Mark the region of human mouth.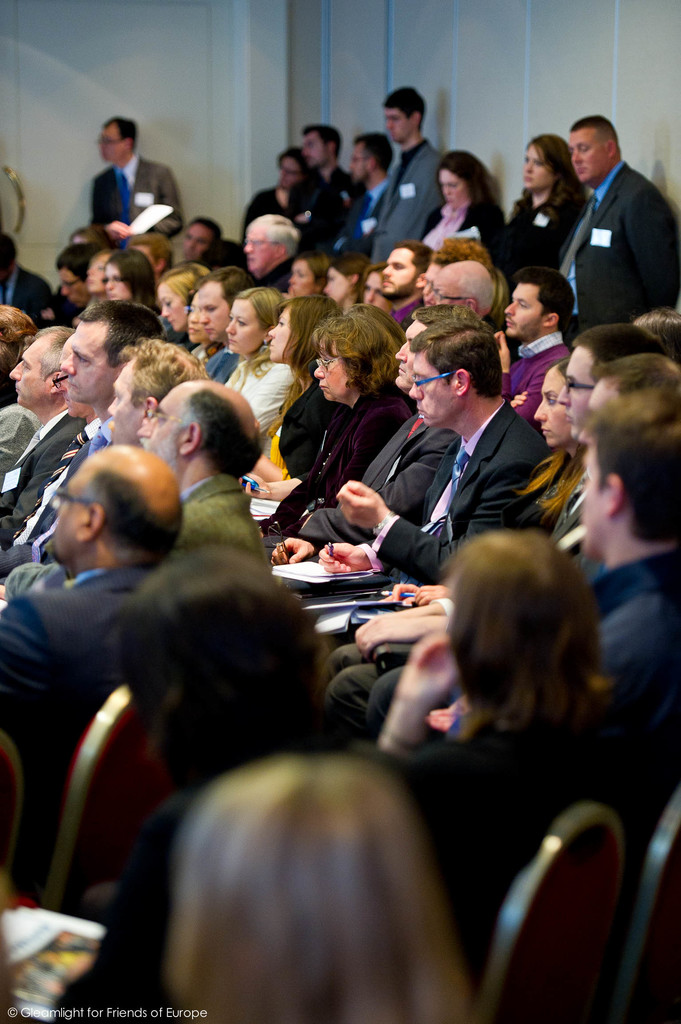
Region: 106 426 113 438.
